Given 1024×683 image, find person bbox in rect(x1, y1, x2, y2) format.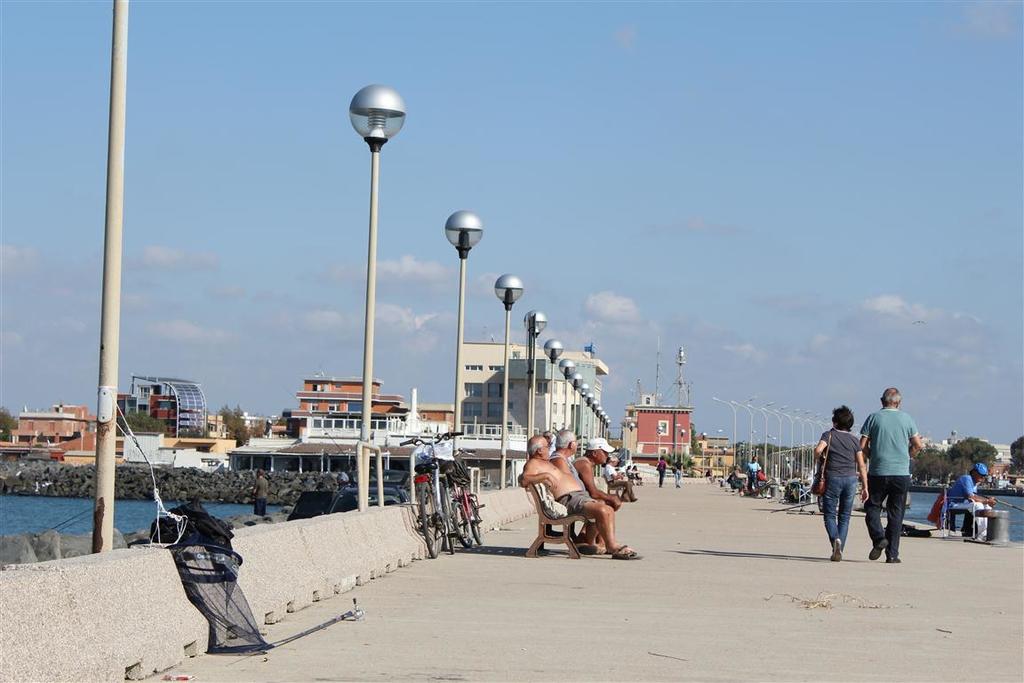
rect(518, 436, 638, 555).
